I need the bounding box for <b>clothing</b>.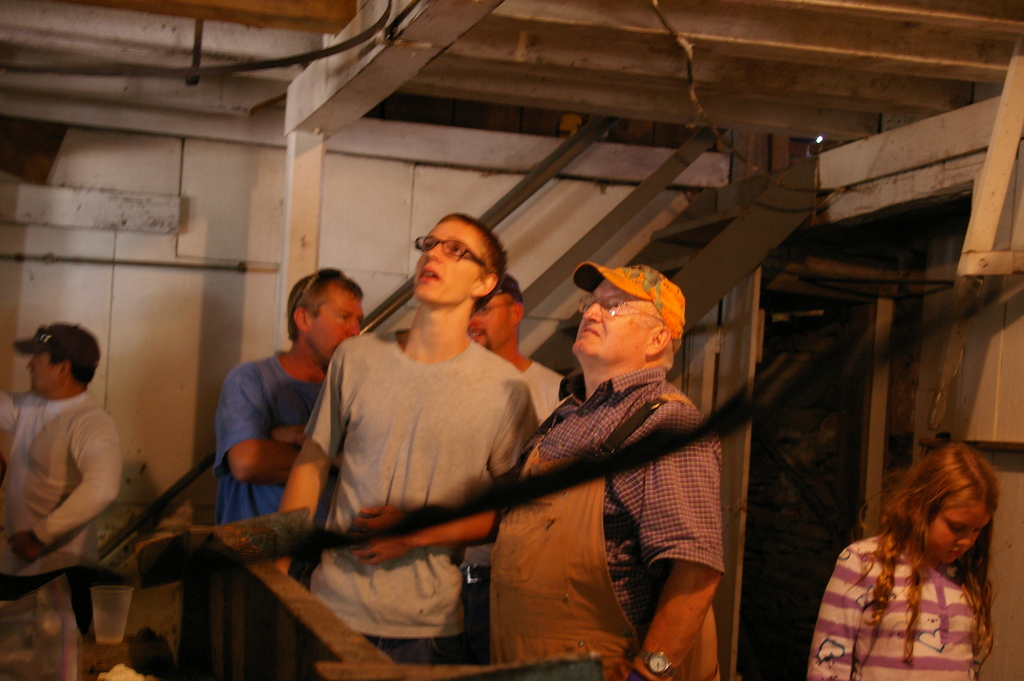
Here it is: (x1=477, y1=351, x2=726, y2=677).
